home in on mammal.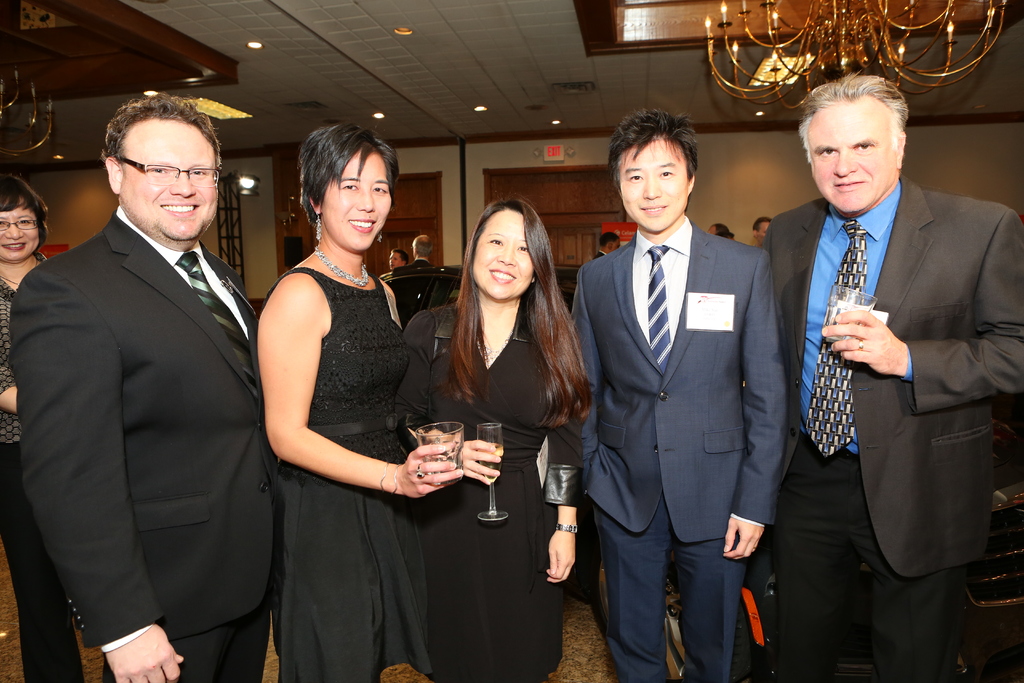
Homed in at [0,172,109,682].
